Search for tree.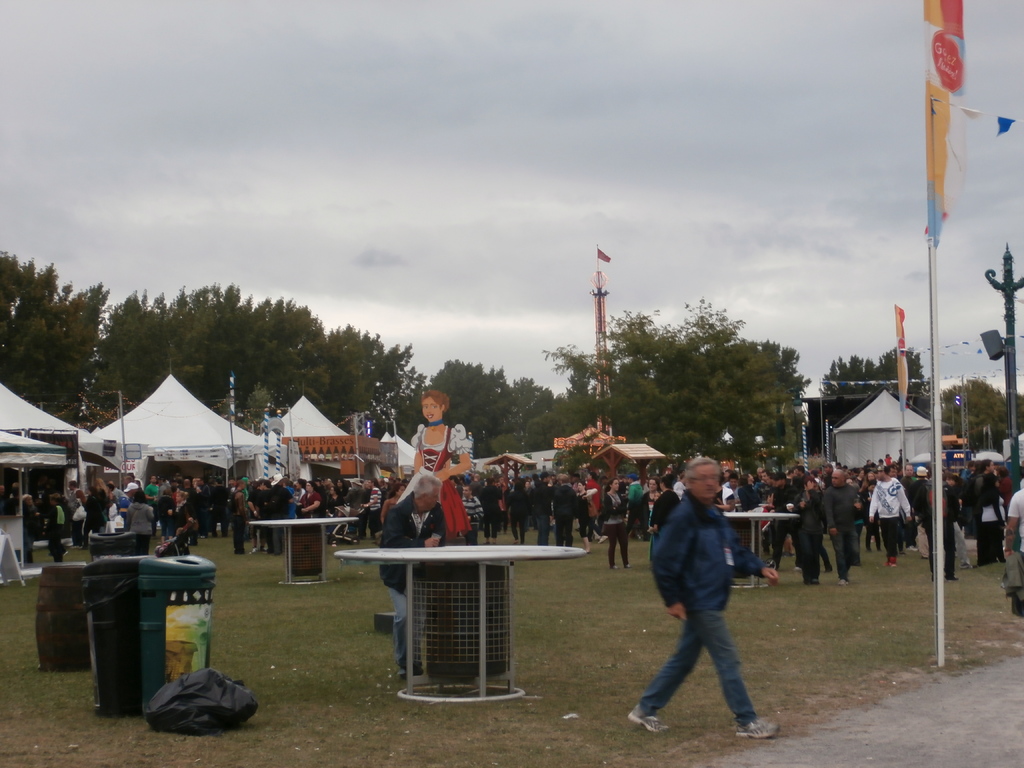
Found at 753:335:812:424.
